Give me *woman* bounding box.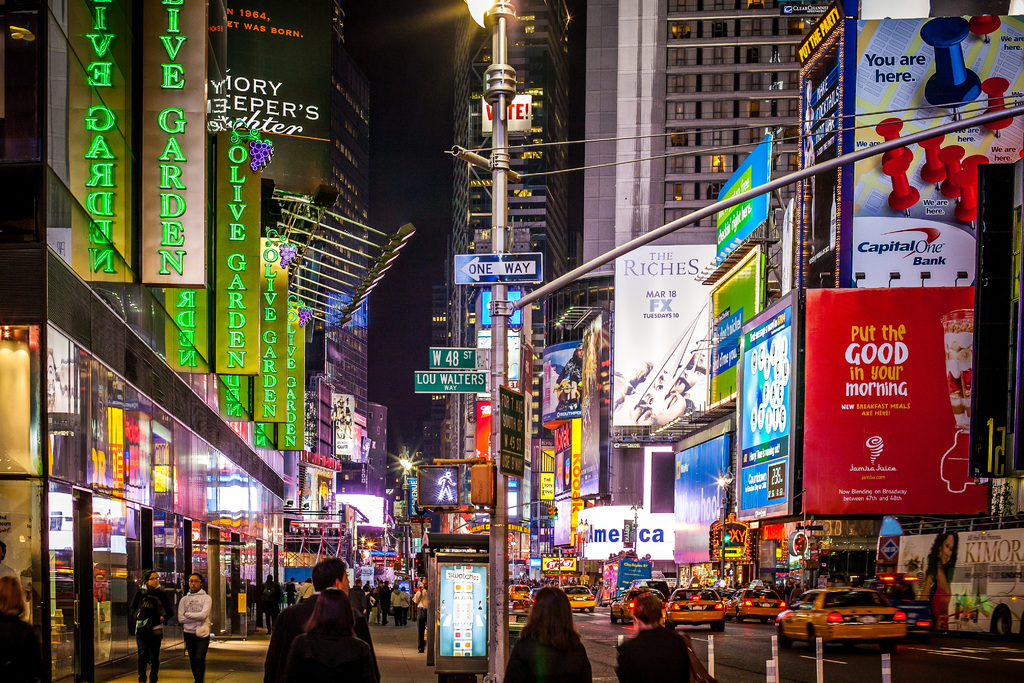
175, 573, 214, 682.
